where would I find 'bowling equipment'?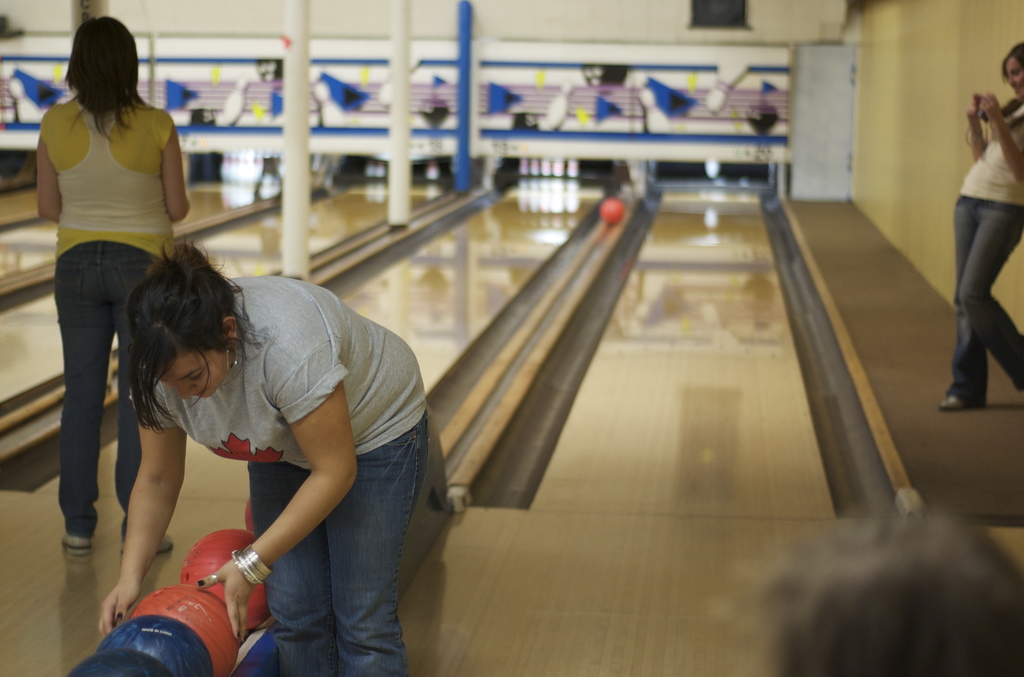
At pyautogui.locateOnScreen(382, 58, 420, 104).
